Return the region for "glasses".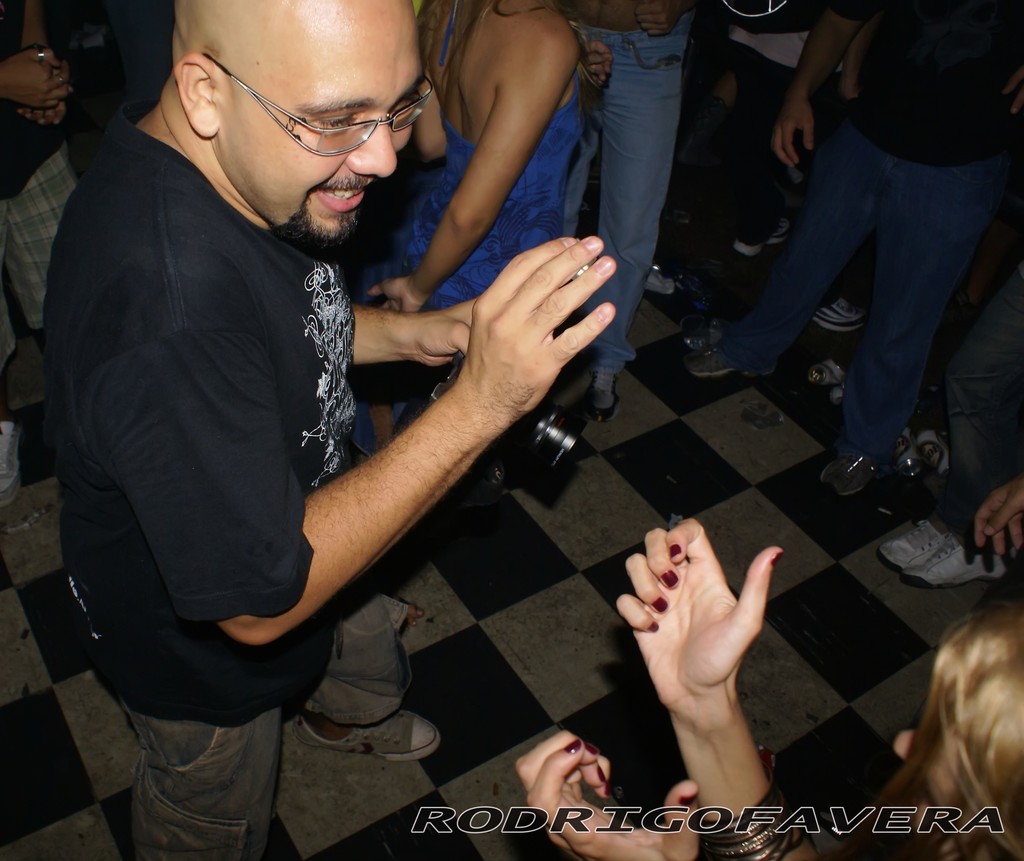
{"left": 259, "top": 75, "right": 434, "bottom": 147}.
